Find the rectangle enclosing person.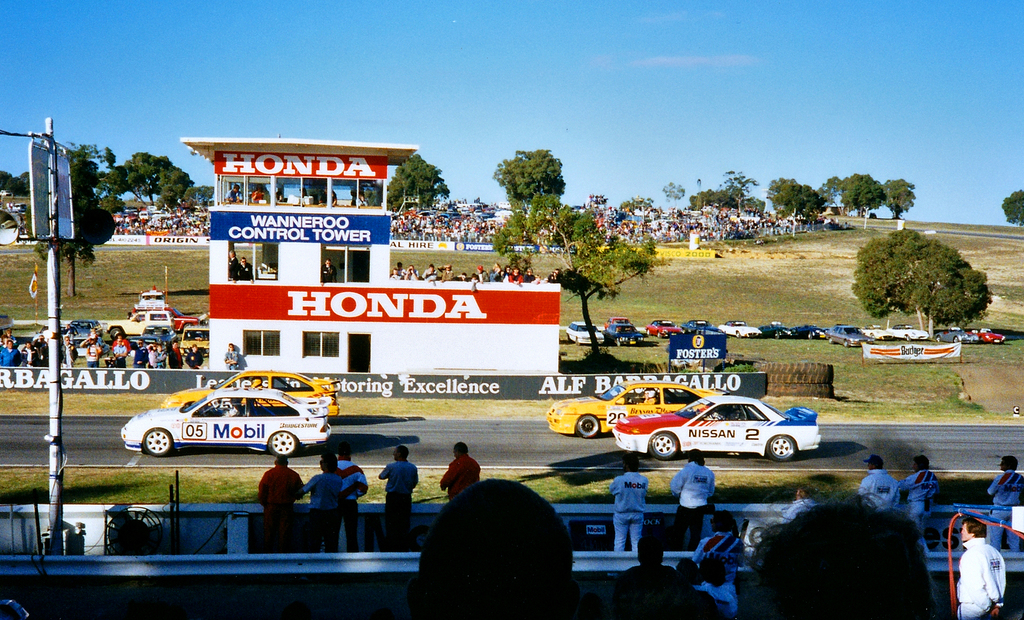
x1=743 y1=491 x2=934 y2=619.
